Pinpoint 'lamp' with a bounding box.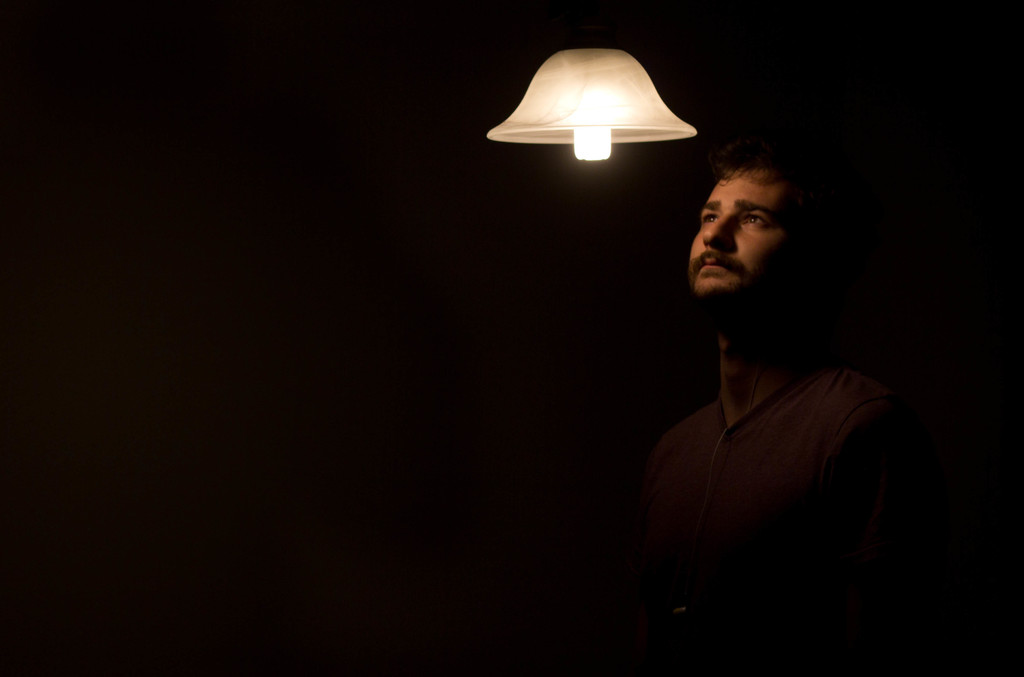
<box>486,40,695,167</box>.
